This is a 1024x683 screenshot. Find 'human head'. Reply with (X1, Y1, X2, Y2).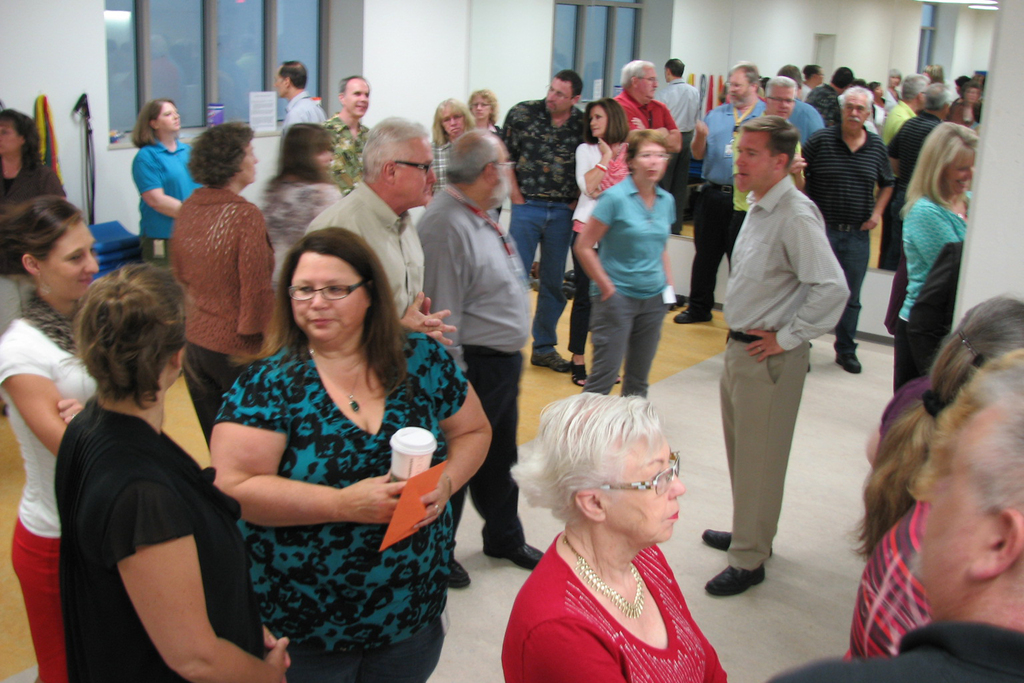
(933, 294, 1023, 398).
